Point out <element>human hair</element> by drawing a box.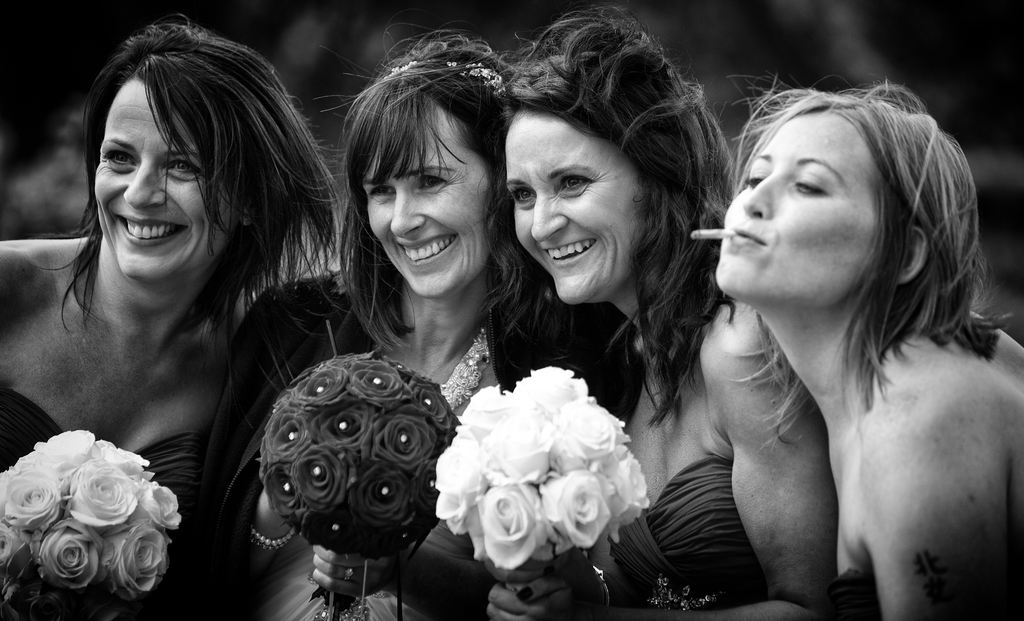
325/21/518/352.
